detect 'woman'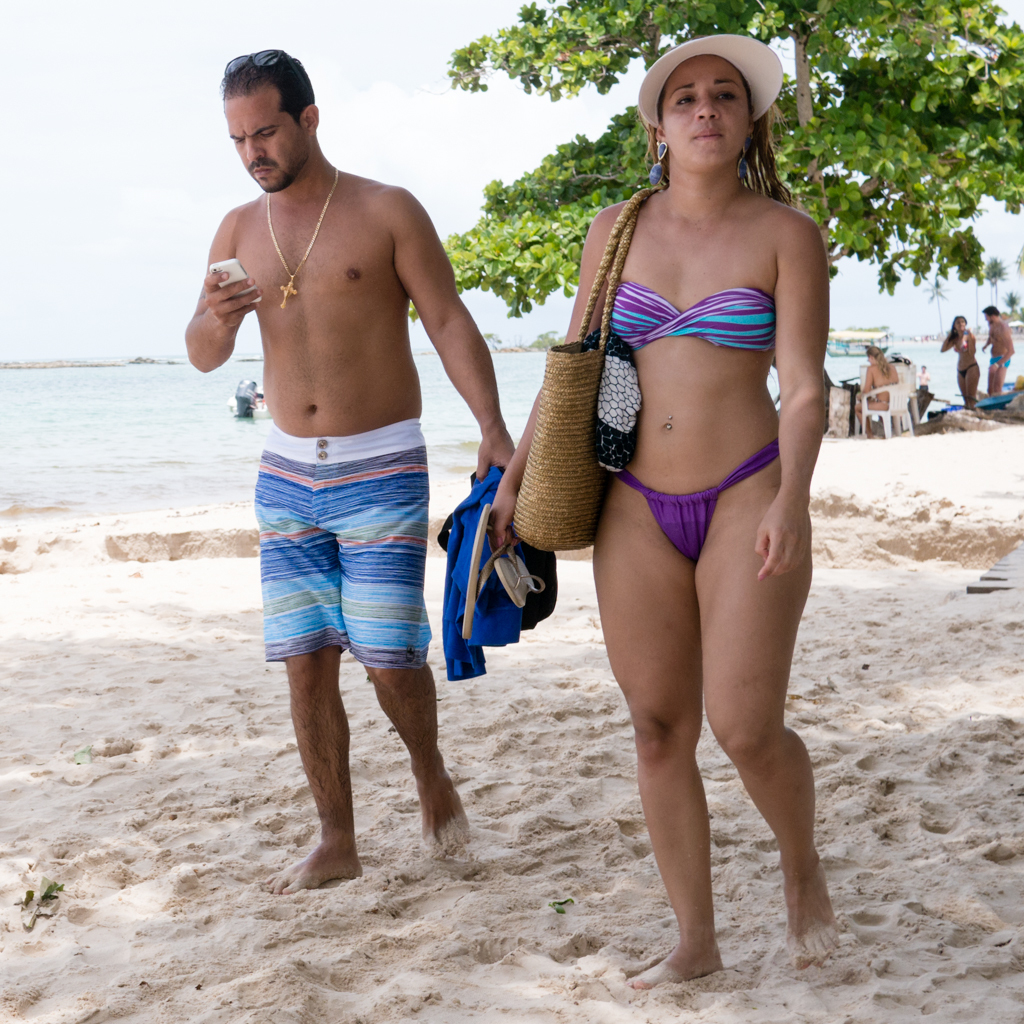
locate(514, 31, 856, 958)
